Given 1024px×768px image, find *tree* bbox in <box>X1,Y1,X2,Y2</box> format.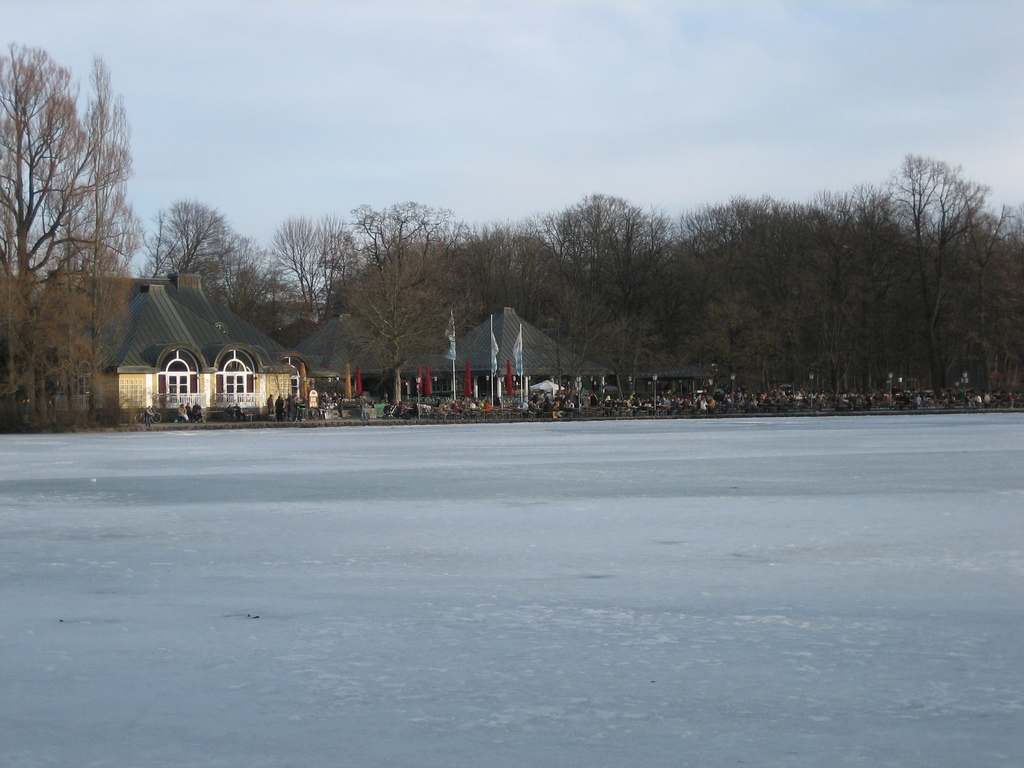
<box>961,193,1014,397</box>.
